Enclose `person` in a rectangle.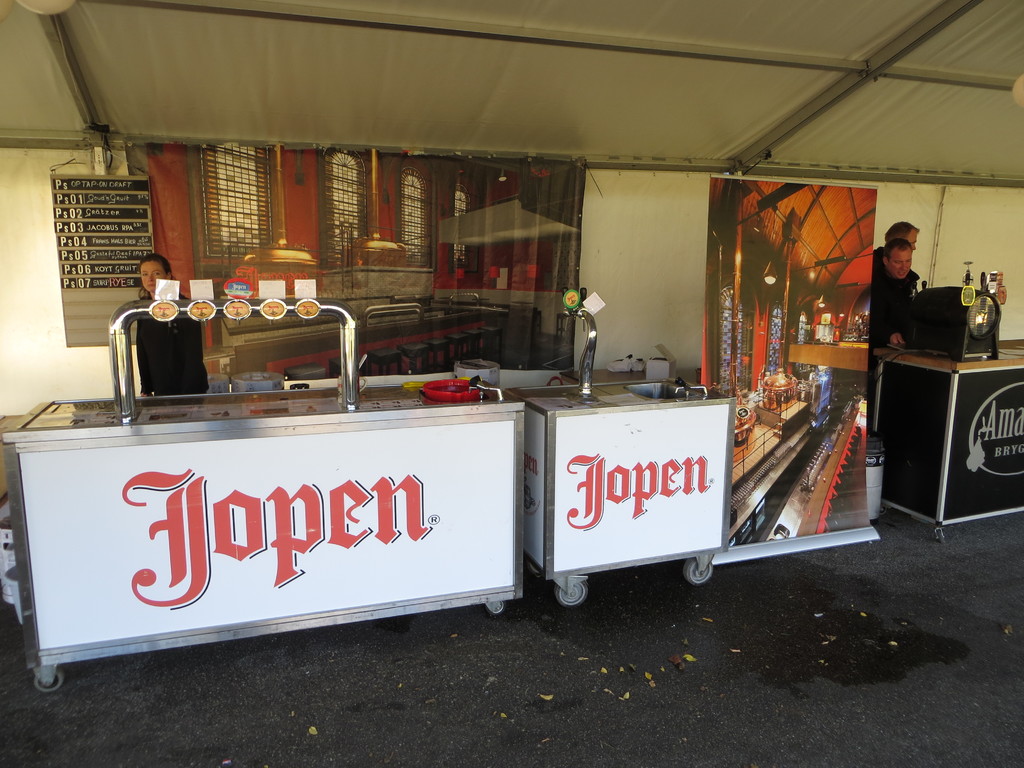
bbox(135, 252, 209, 397).
